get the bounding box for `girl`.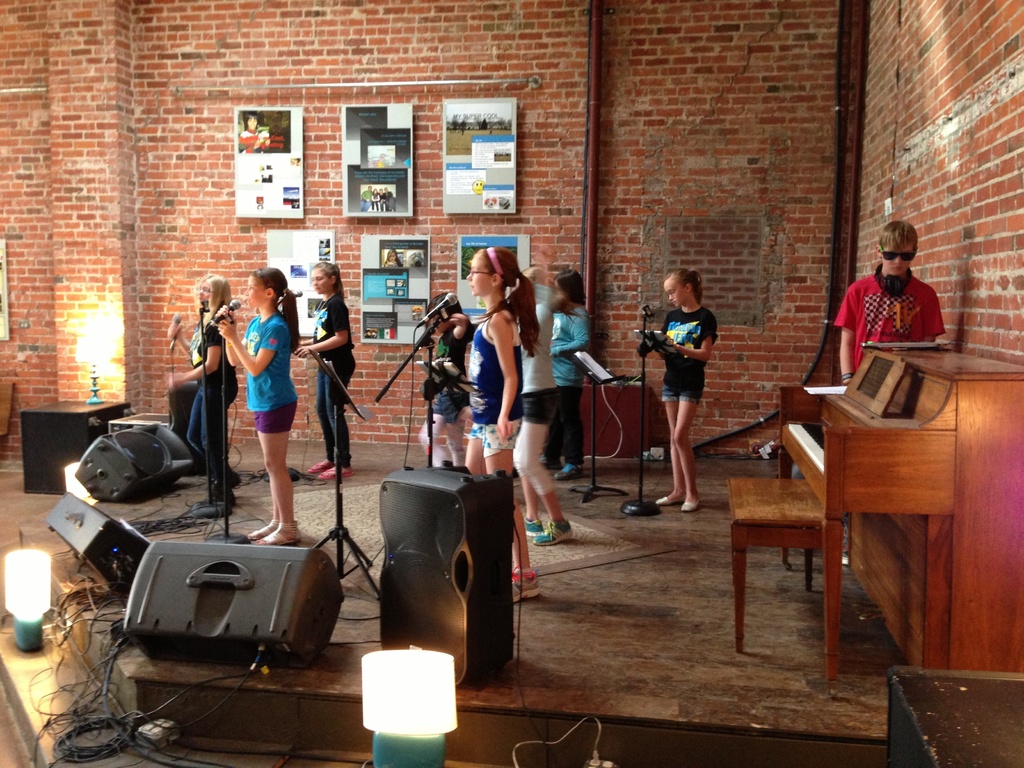
x1=509 y1=263 x2=568 y2=542.
